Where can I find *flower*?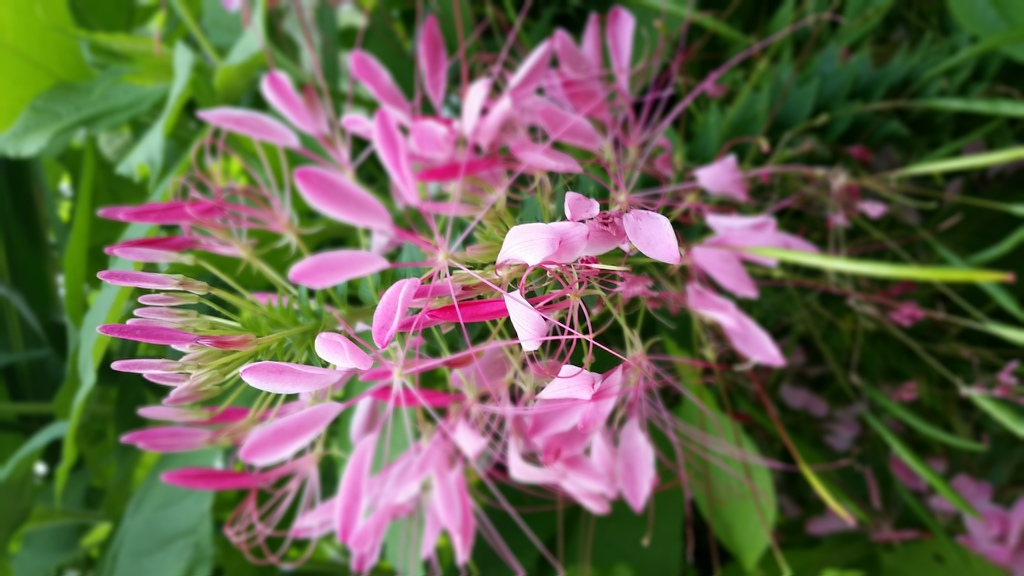
You can find it at bbox=[496, 184, 681, 277].
